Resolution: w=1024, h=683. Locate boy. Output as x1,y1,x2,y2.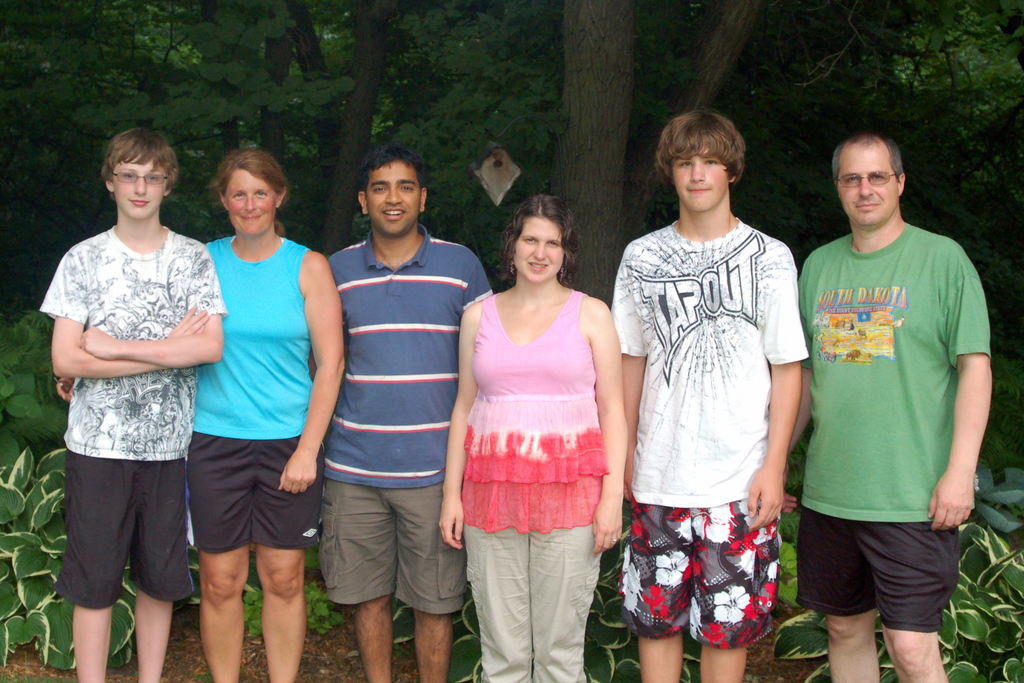
616,118,824,638.
